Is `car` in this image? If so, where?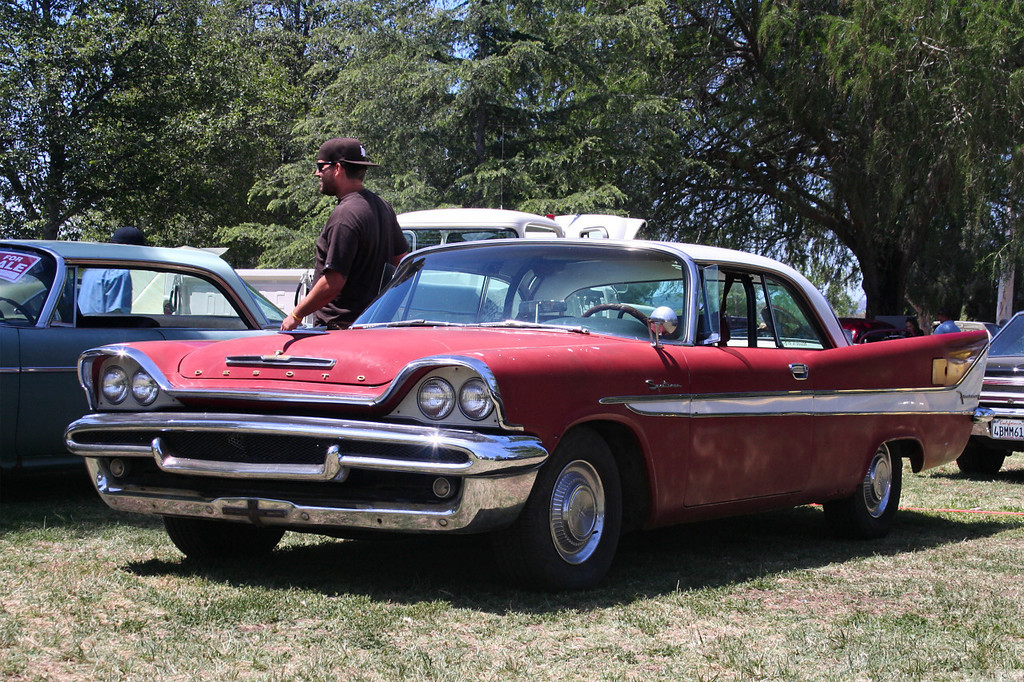
Yes, at <box>14,223,994,595</box>.
